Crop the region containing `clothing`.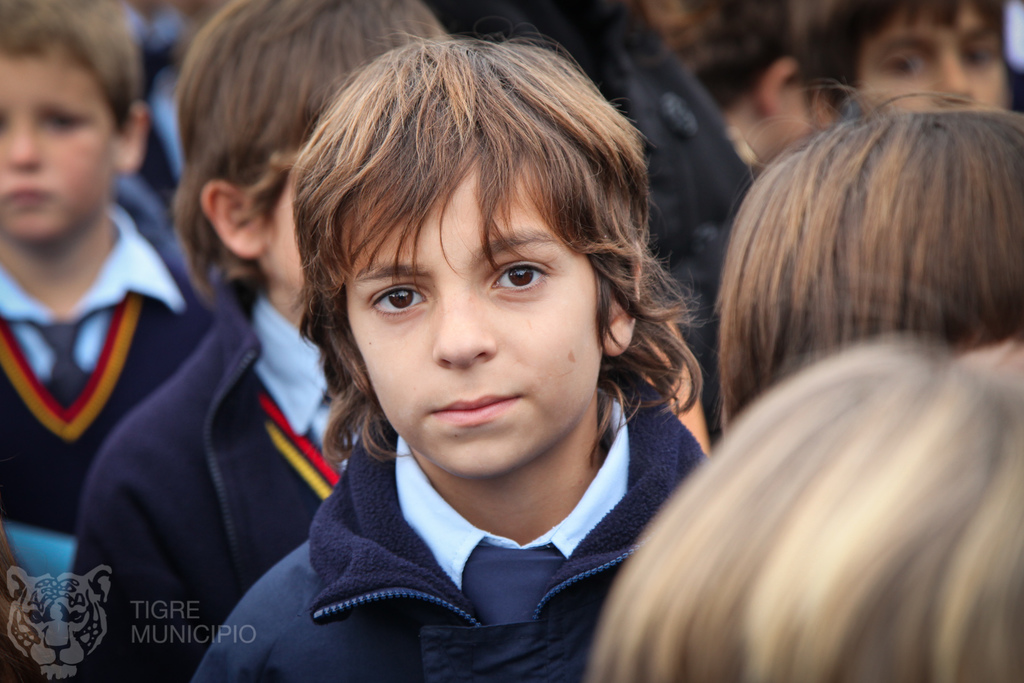
Crop region: <box>0,179,212,682</box>.
